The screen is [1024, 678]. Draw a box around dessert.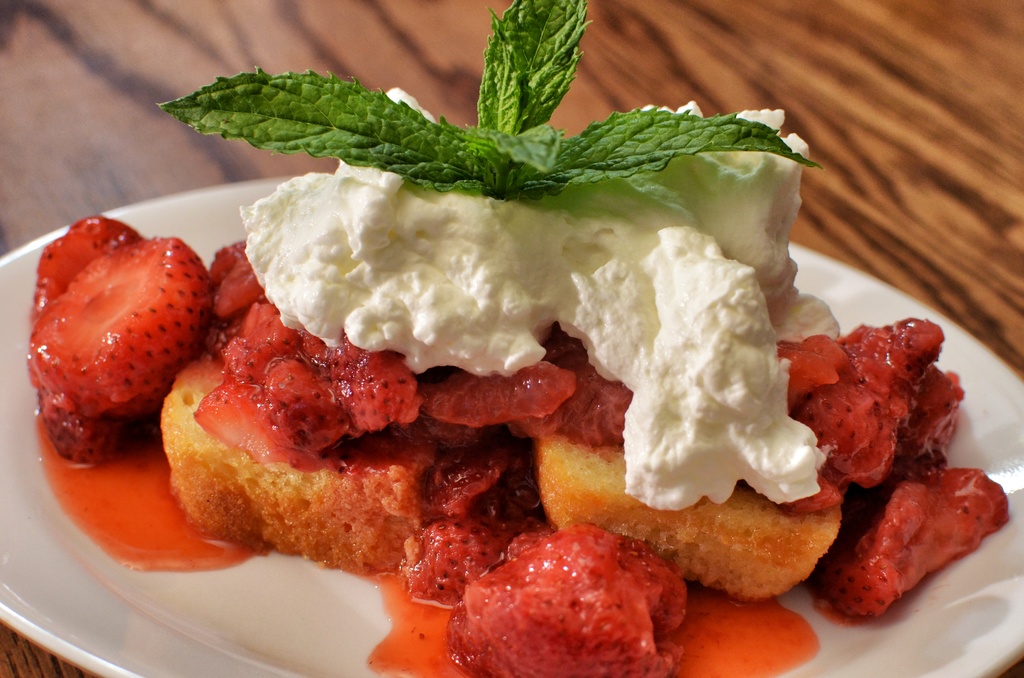
bbox=(135, 111, 952, 656).
